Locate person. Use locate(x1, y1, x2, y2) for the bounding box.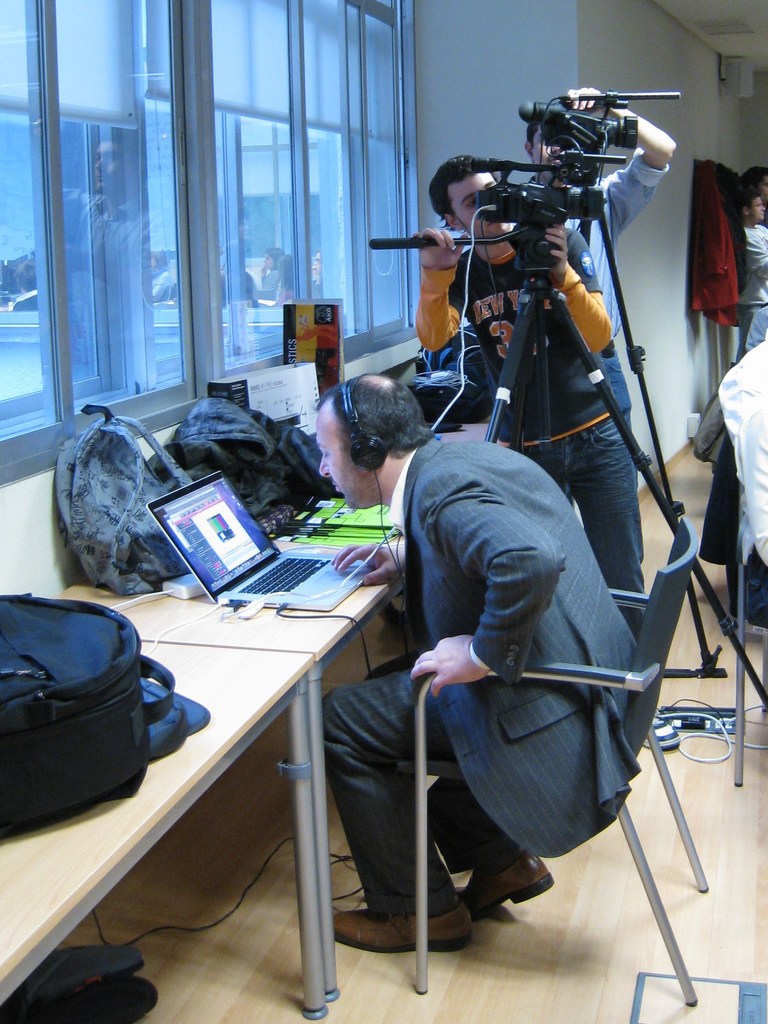
locate(512, 85, 683, 444).
